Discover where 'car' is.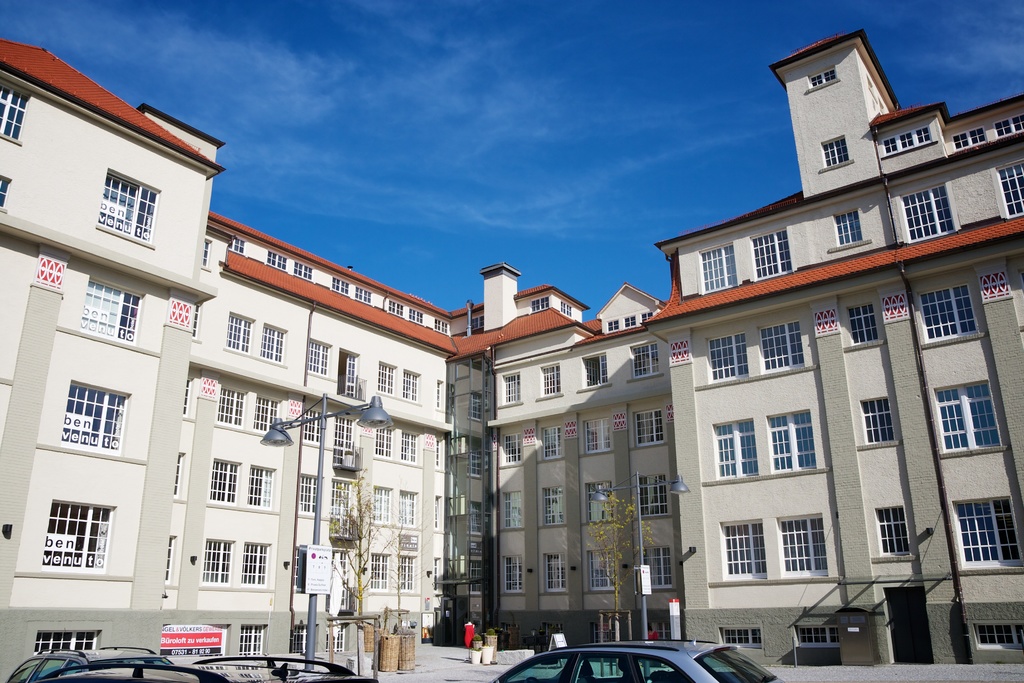
Discovered at region(9, 645, 168, 682).
